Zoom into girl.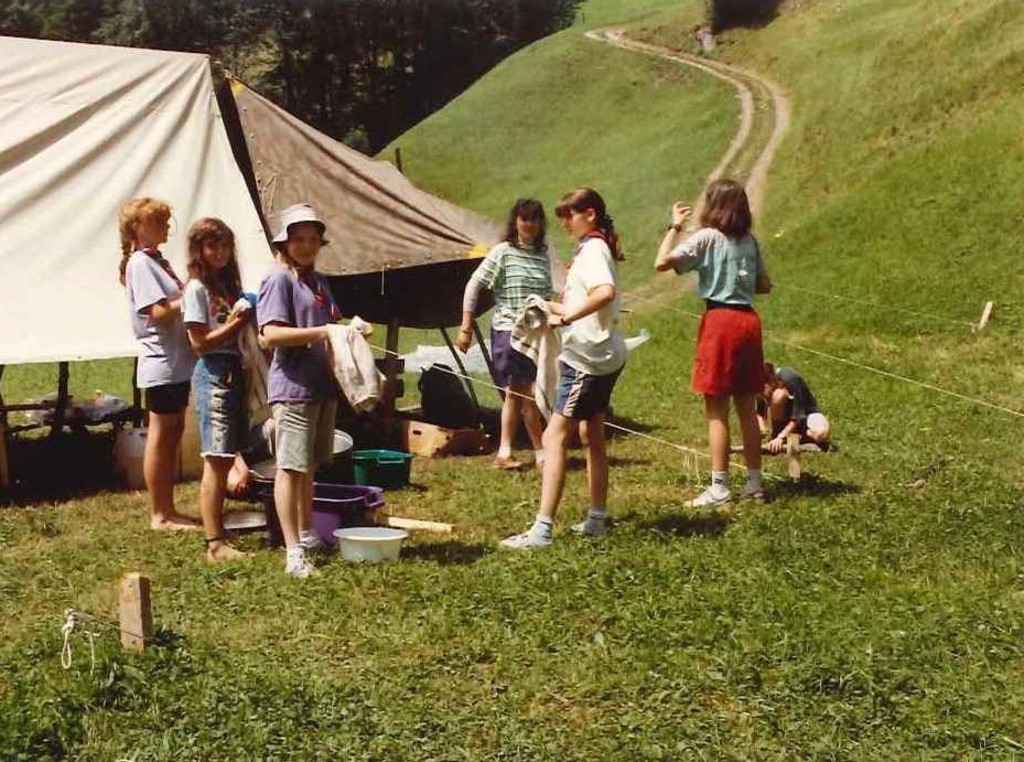
Zoom target: crop(493, 186, 627, 549).
